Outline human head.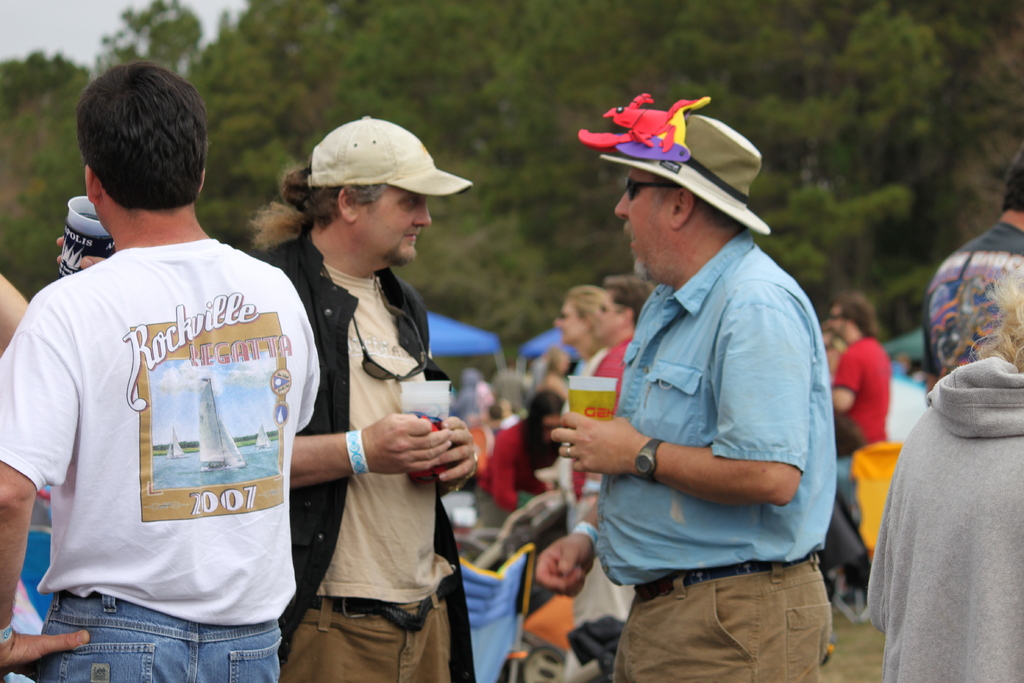
Outline: (x1=54, y1=56, x2=212, y2=243).
